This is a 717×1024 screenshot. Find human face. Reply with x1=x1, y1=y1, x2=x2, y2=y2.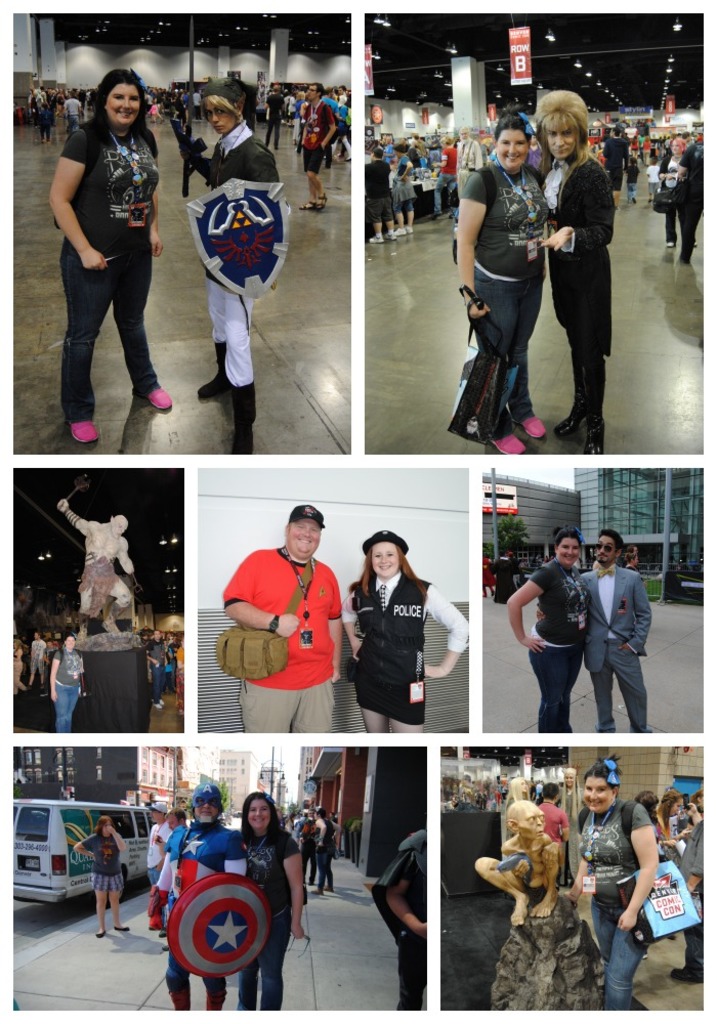
x1=245, y1=791, x2=277, y2=819.
